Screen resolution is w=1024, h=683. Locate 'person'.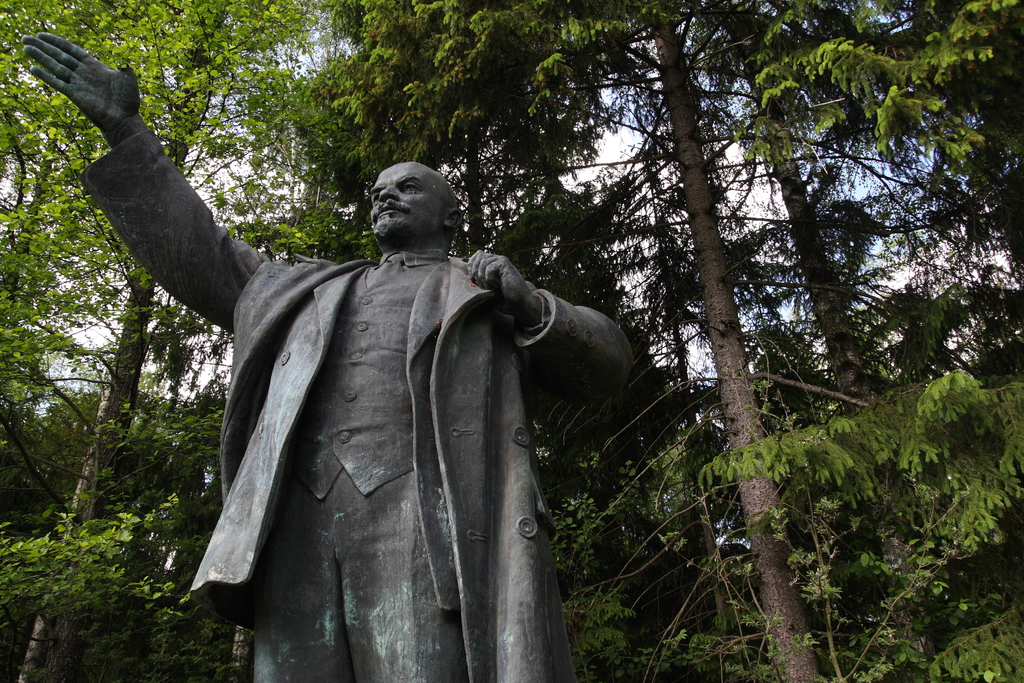
region(92, 134, 641, 674).
